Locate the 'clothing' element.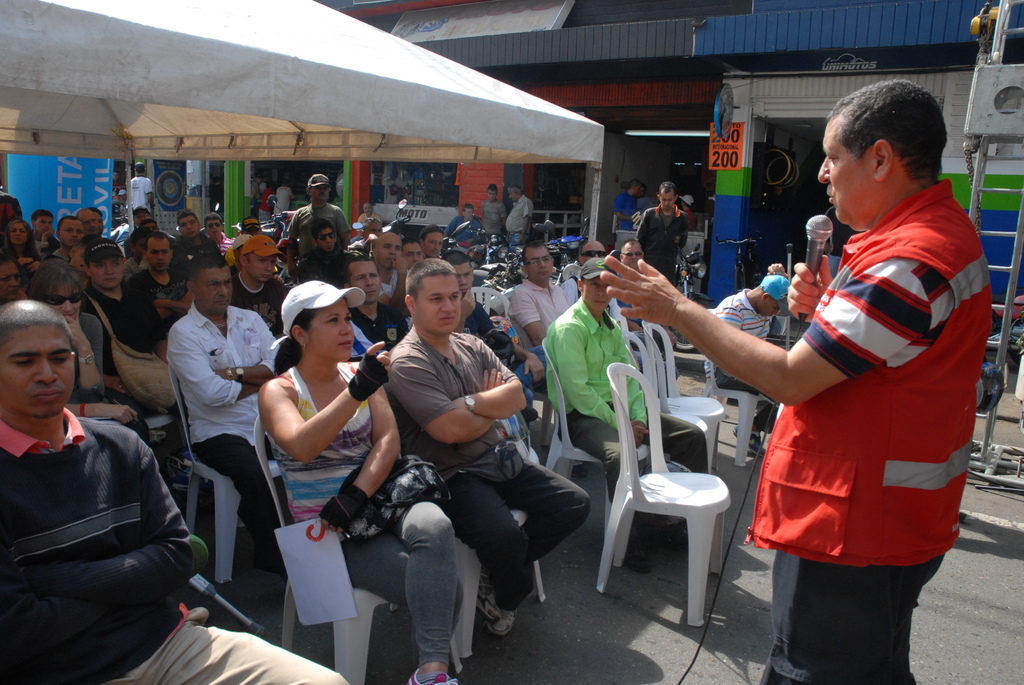
Element bbox: 0 411 355 684.
